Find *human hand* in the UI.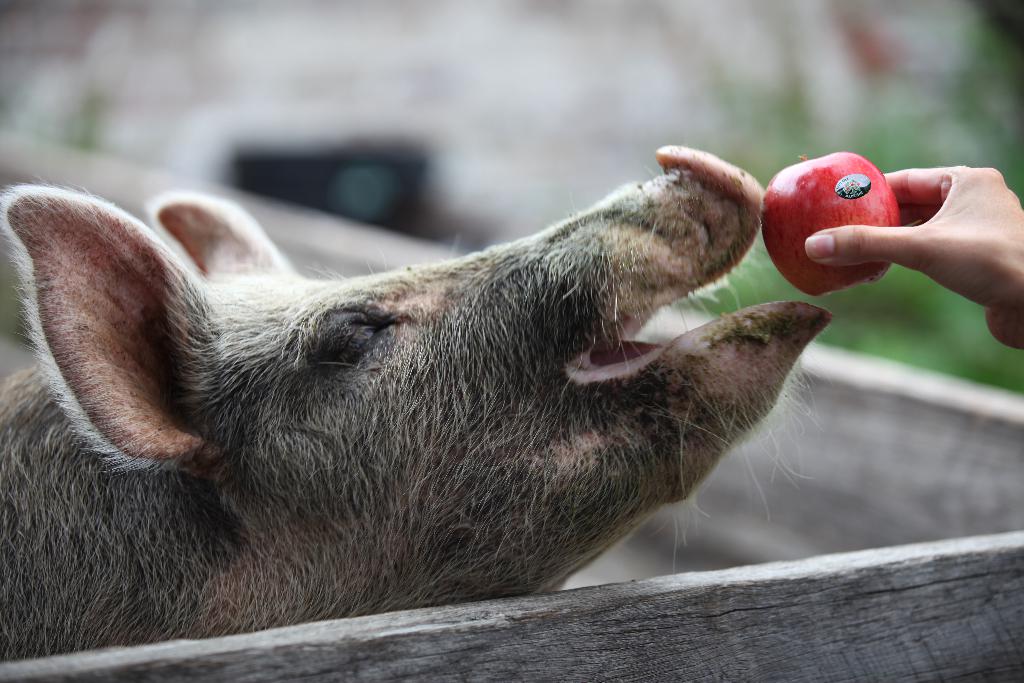
UI element at x1=806, y1=167, x2=1023, y2=349.
